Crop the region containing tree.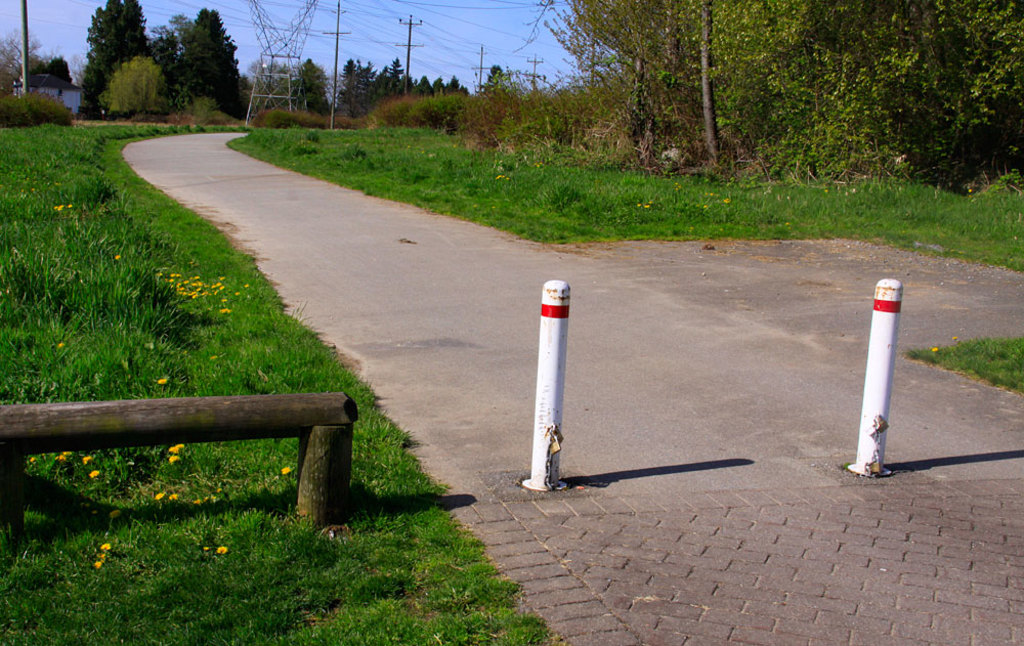
Crop region: (410,71,466,91).
